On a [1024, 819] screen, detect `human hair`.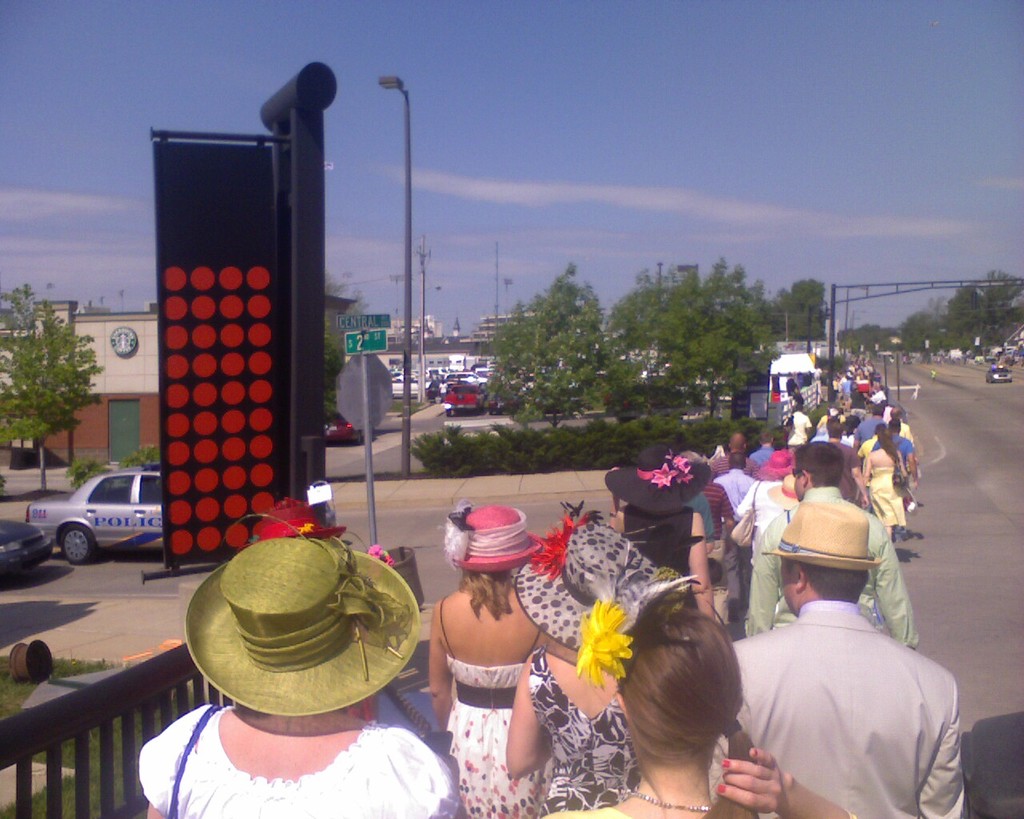
left=457, top=565, right=516, bottom=624.
